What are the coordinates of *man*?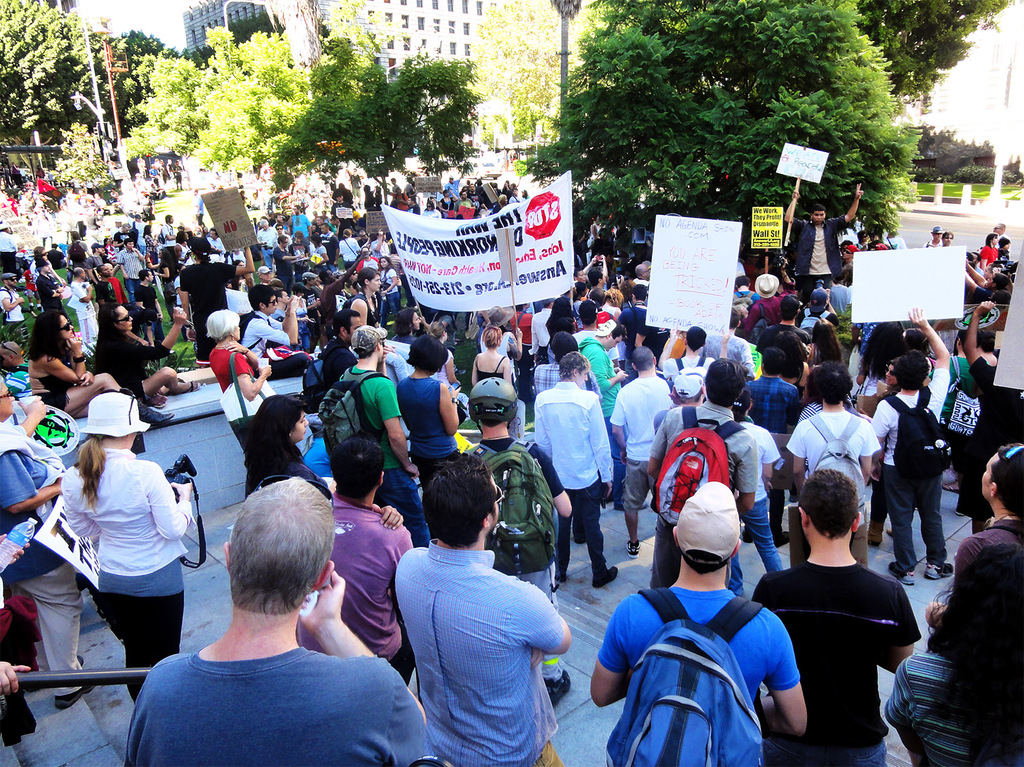
{"left": 759, "top": 471, "right": 931, "bottom": 755}.
